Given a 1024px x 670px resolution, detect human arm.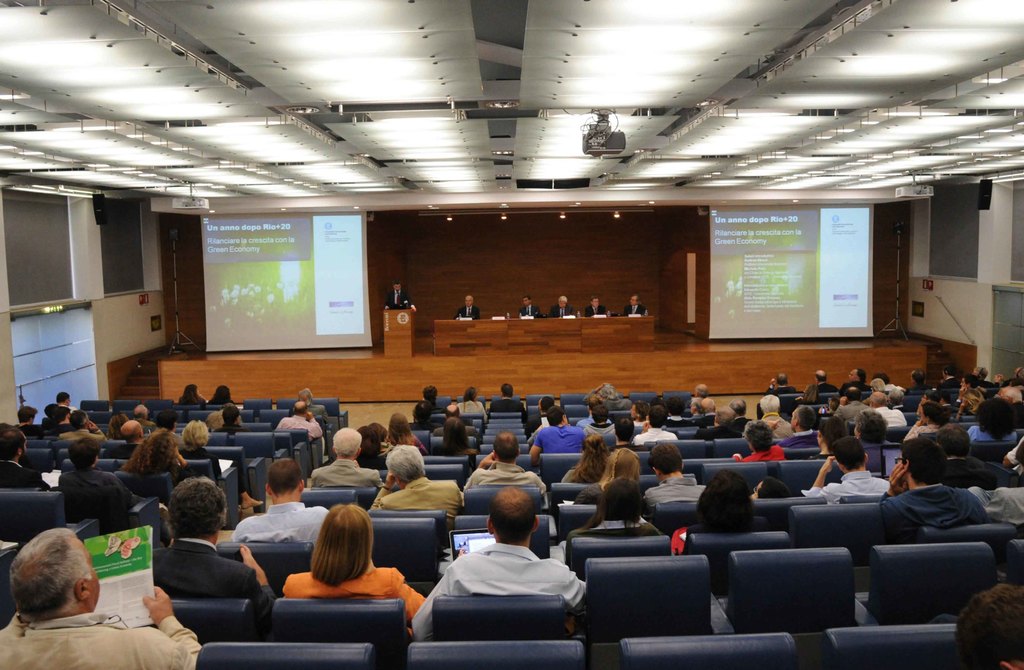
525:427:548:472.
